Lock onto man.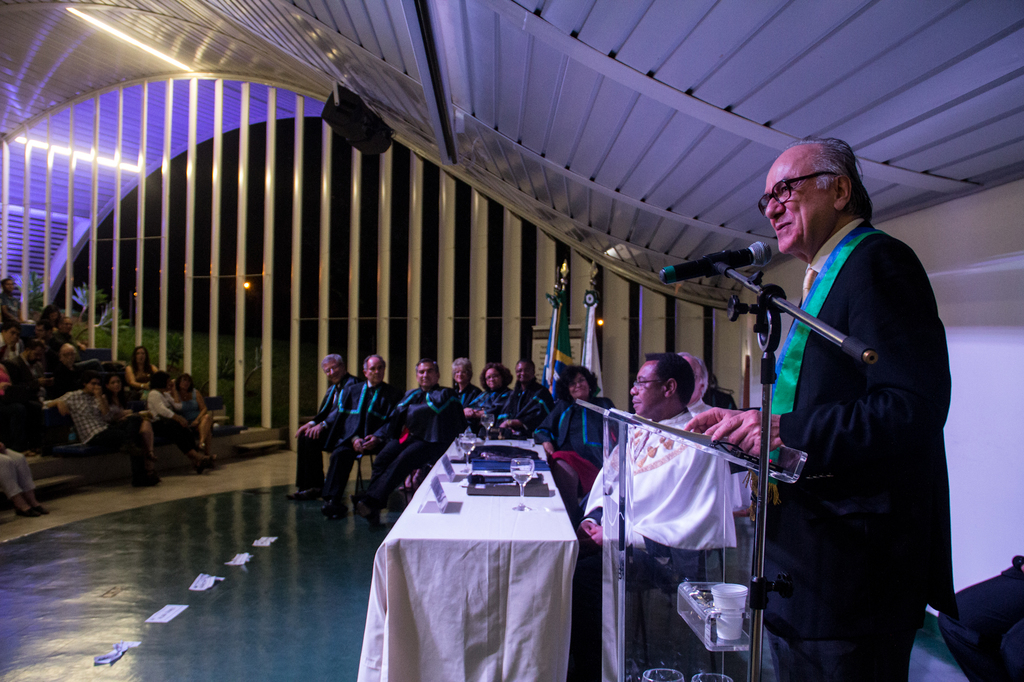
Locked: [572,349,730,672].
